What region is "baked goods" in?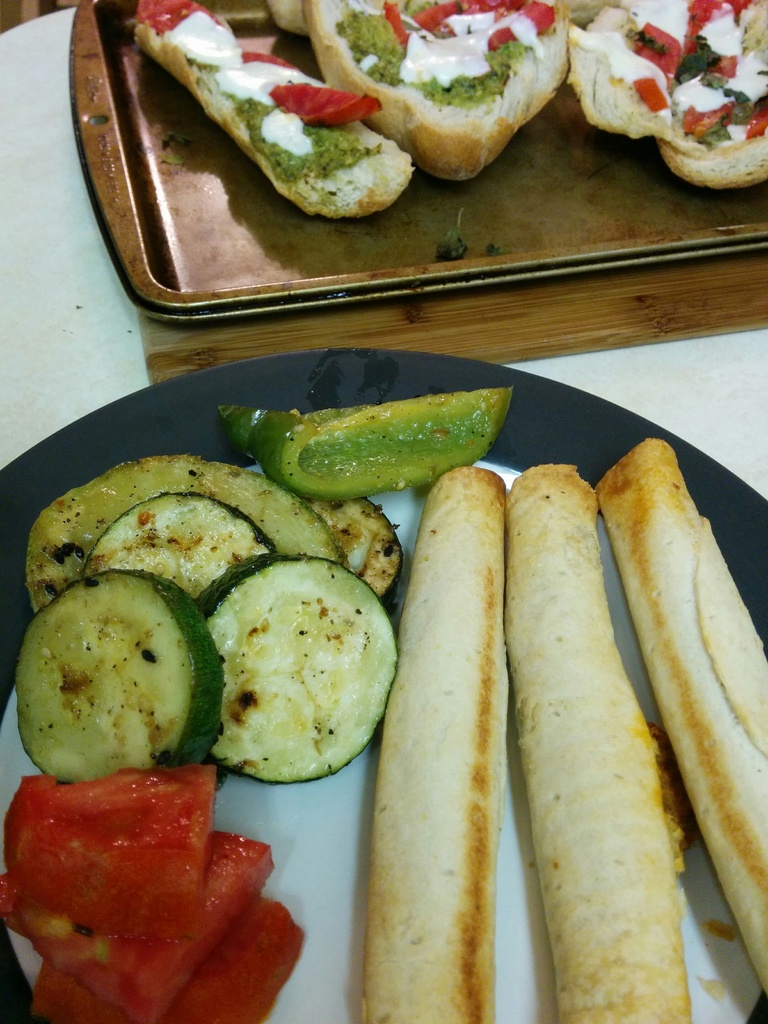
left=326, top=11, right=568, bottom=159.
